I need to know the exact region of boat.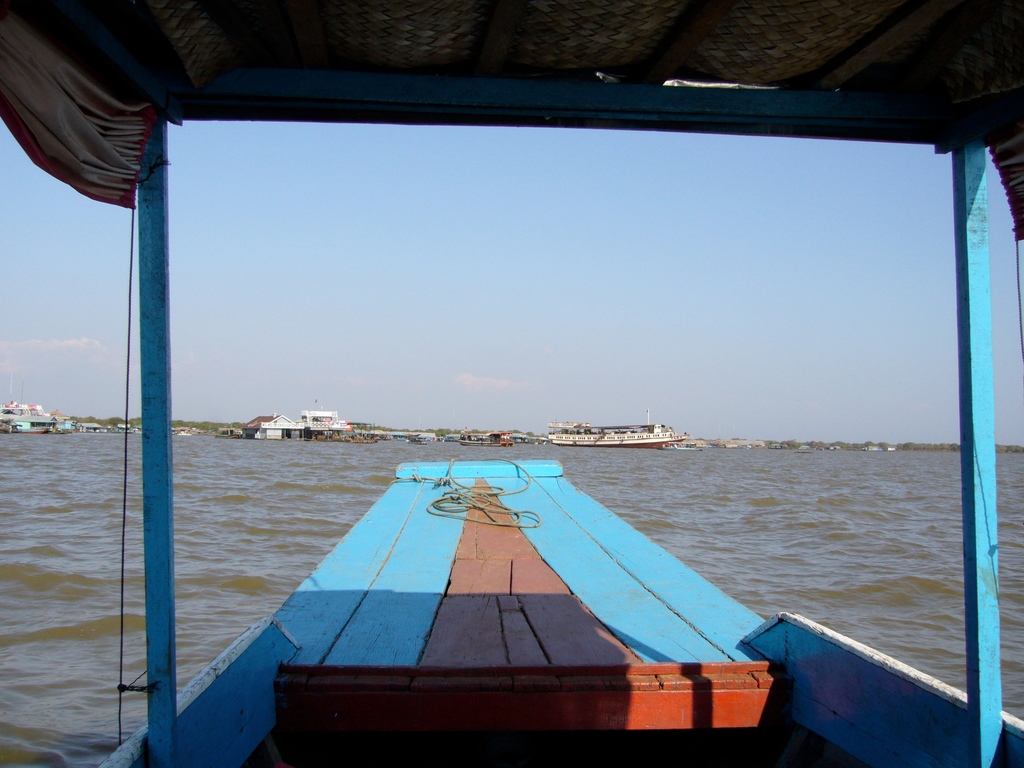
Region: x1=408 y1=438 x2=425 y2=439.
